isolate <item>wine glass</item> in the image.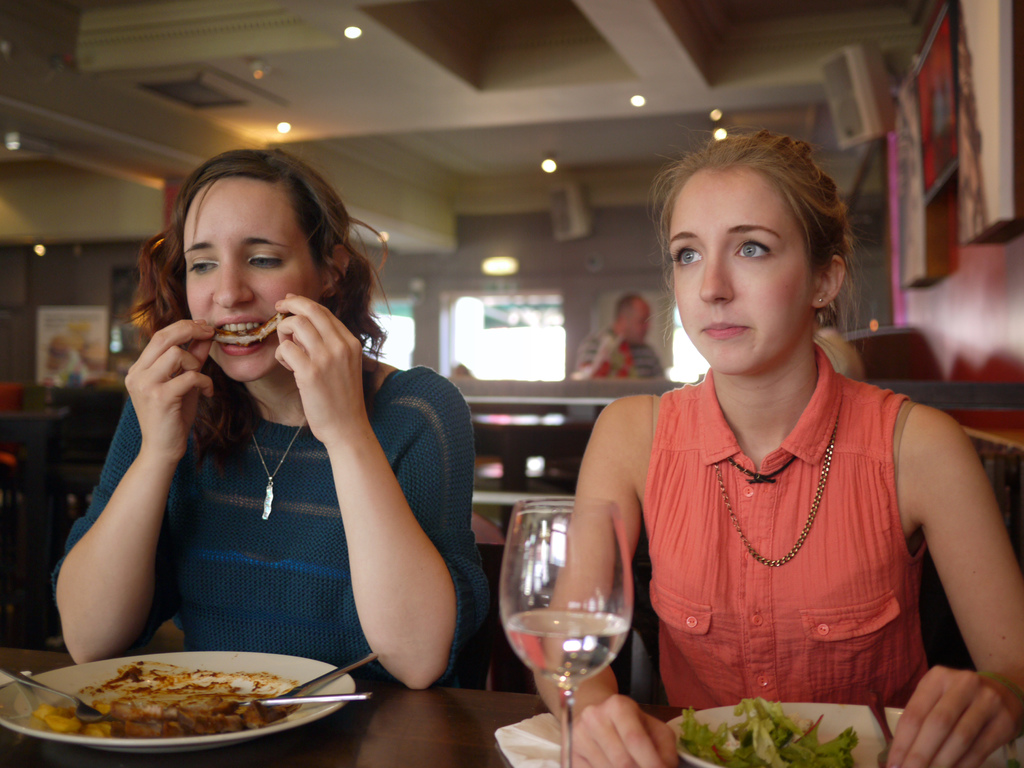
Isolated region: {"left": 498, "top": 495, "right": 636, "bottom": 767}.
